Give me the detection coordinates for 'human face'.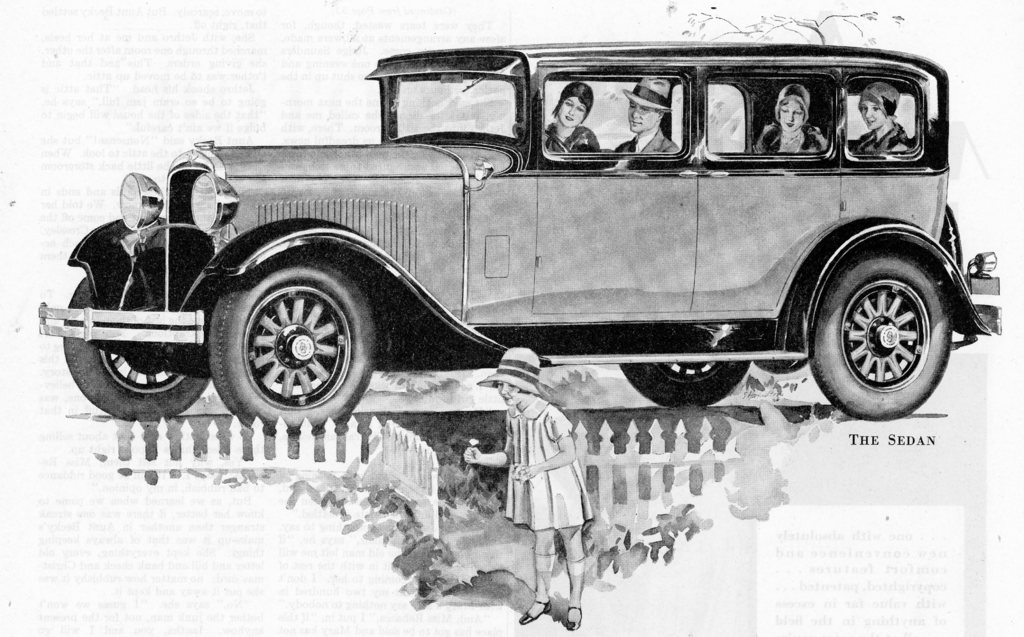
BBox(627, 103, 660, 135).
